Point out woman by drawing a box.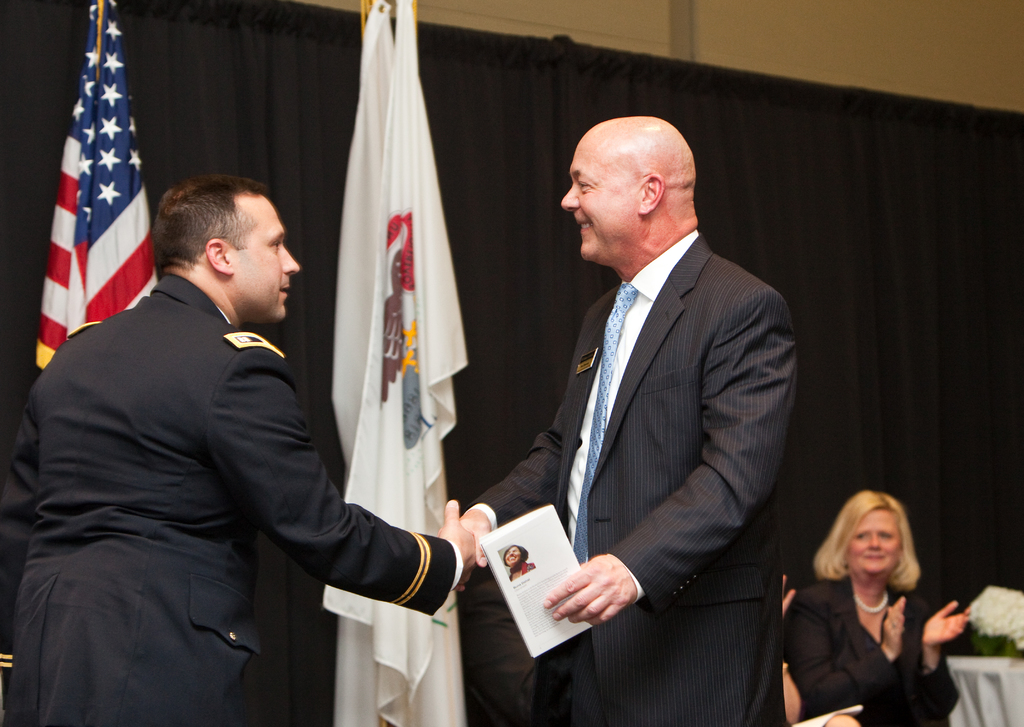
(left=779, top=482, right=954, bottom=718).
